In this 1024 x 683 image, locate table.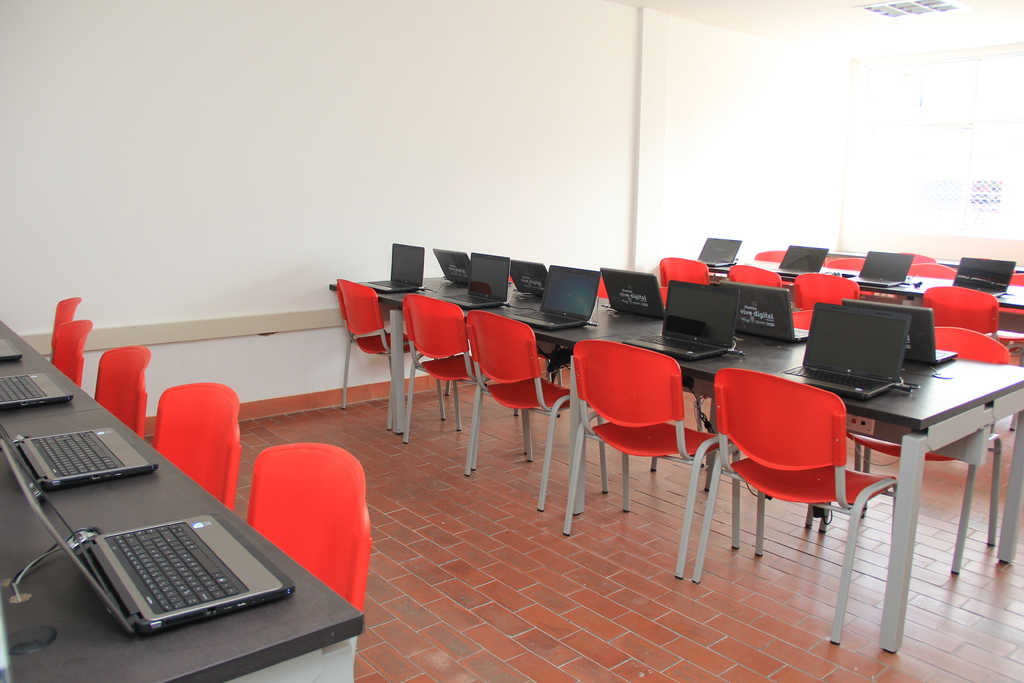
Bounding box: <box>731,259,1023,345</box>.
